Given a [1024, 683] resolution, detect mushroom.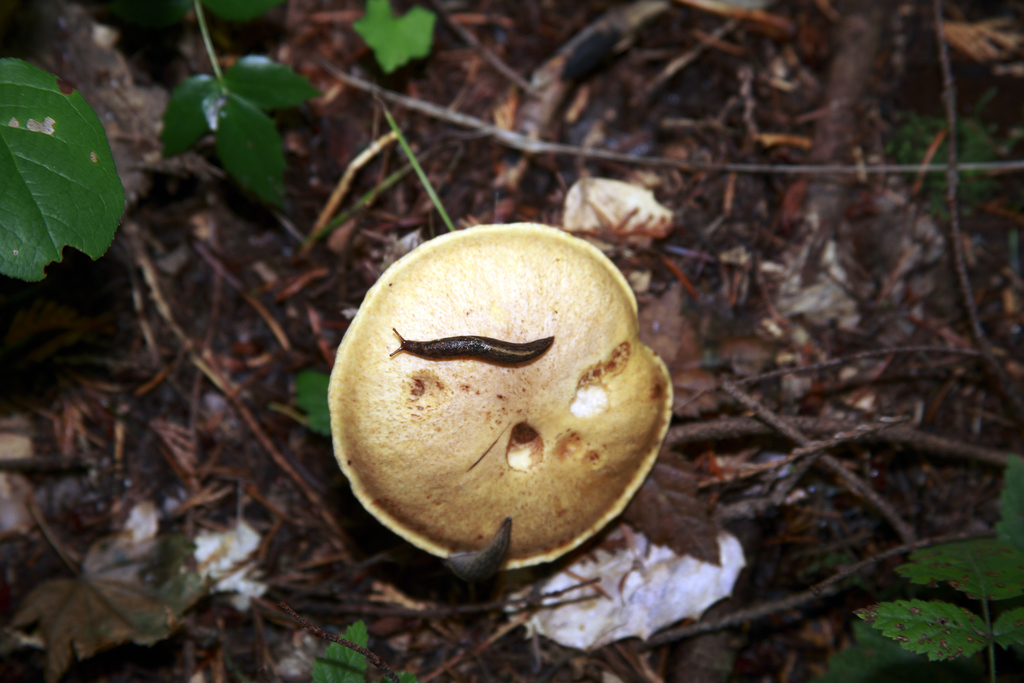
[left=328, top=222, right=675, bottom=571].
